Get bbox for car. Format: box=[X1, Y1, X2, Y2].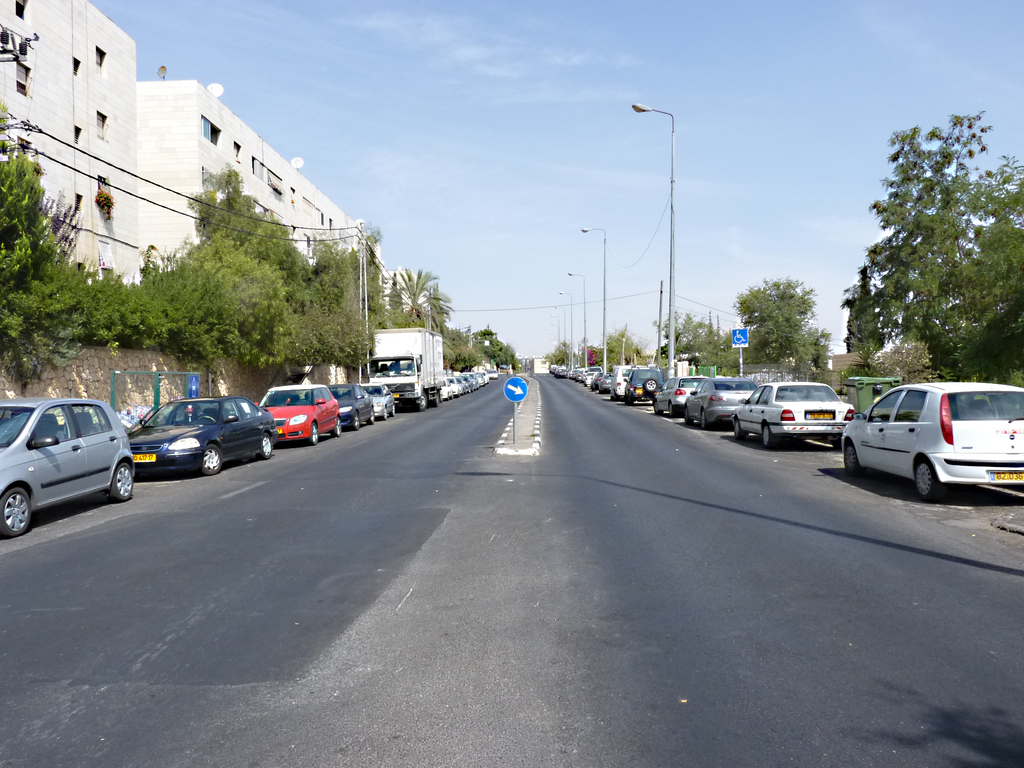
box=[10, 388, 137, 532].
